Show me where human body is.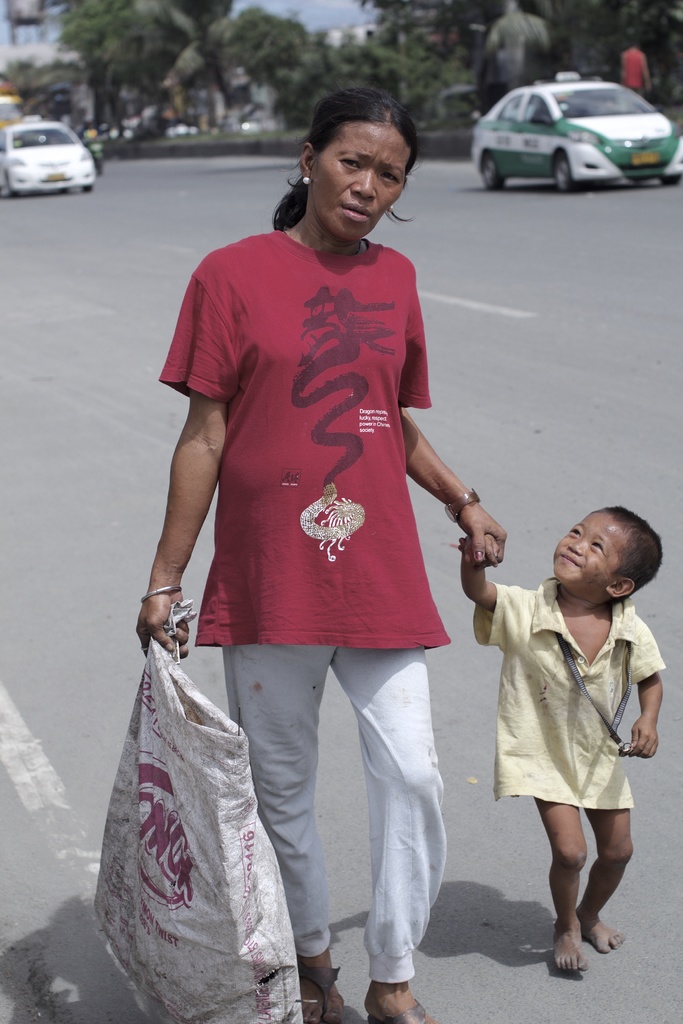
human body is at box=[135, 218, 506, 1023].
